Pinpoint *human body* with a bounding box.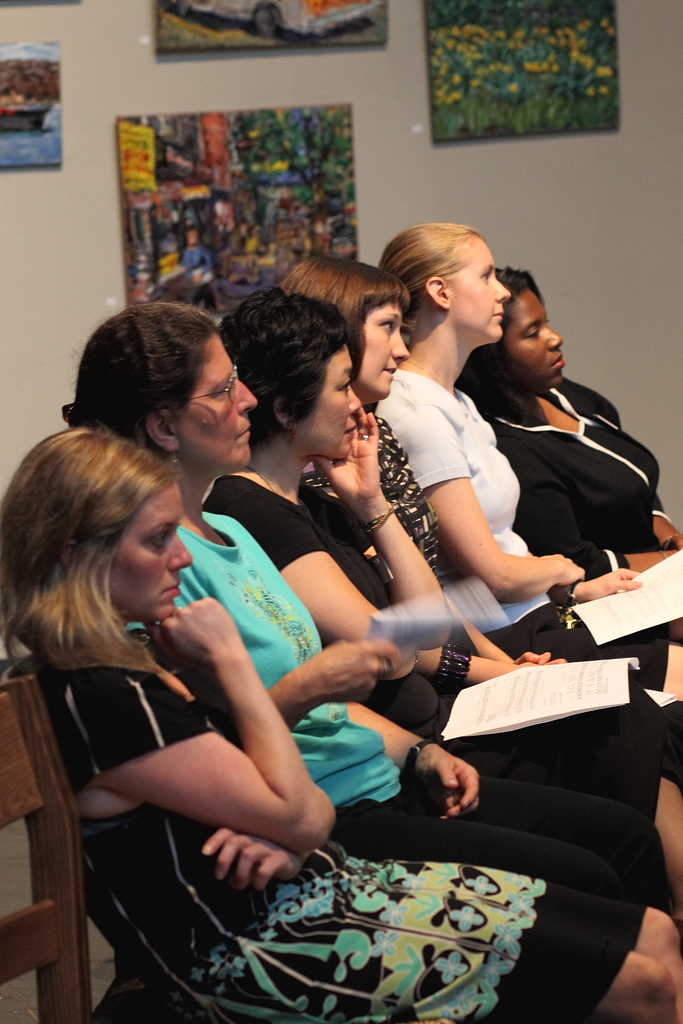
locate(477, 268, 663, 568).
